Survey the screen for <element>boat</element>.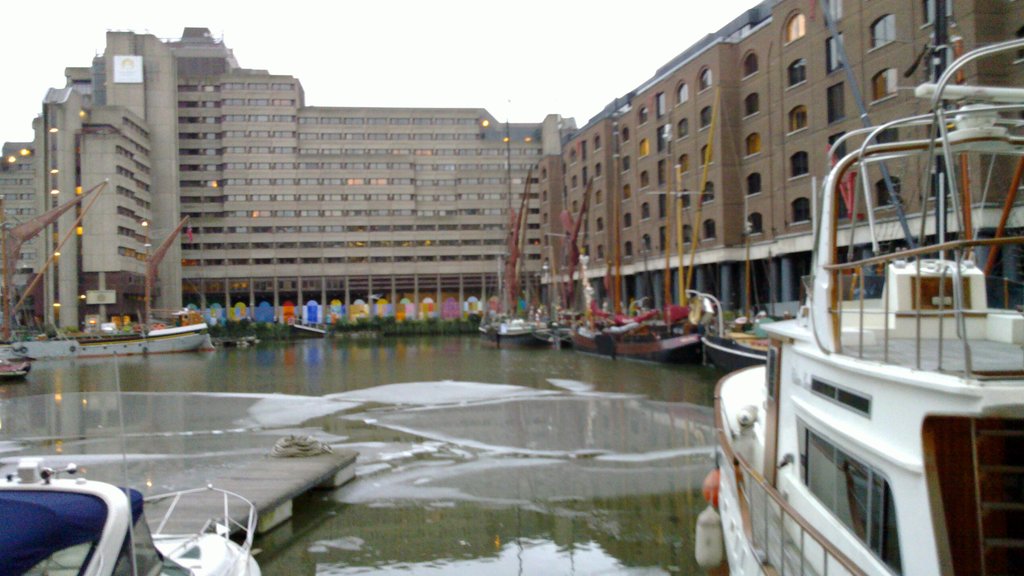
Survey found: [left=0, top=353, right=33, bottom=381].
